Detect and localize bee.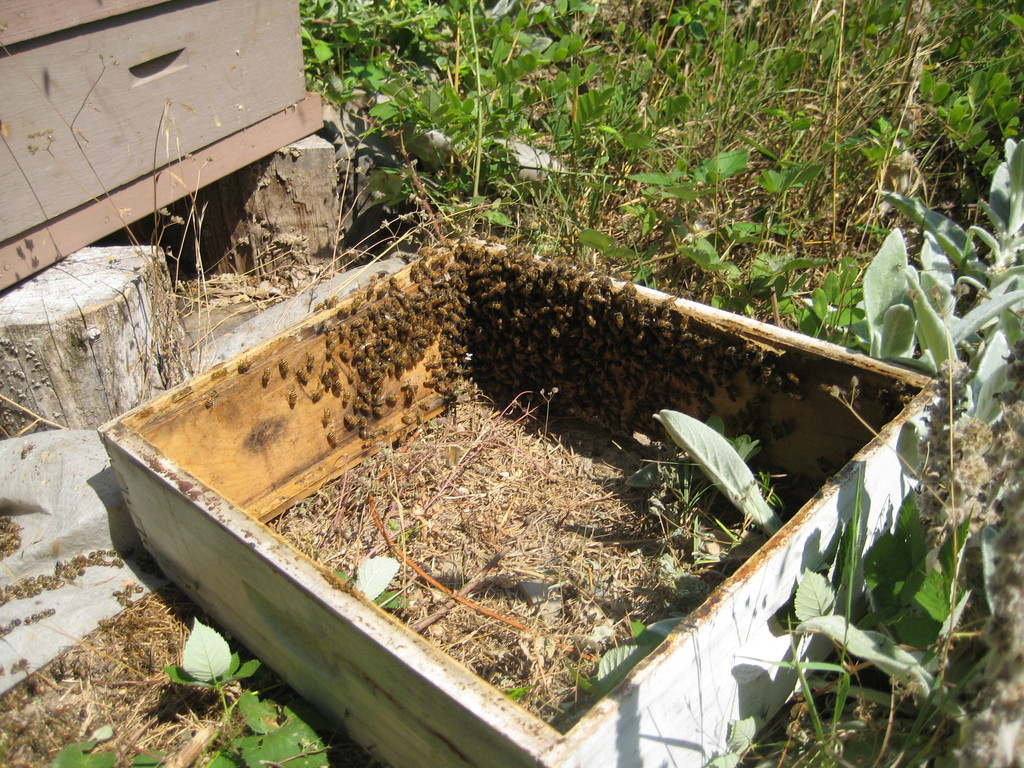
Localized at 333 361 342 376.
